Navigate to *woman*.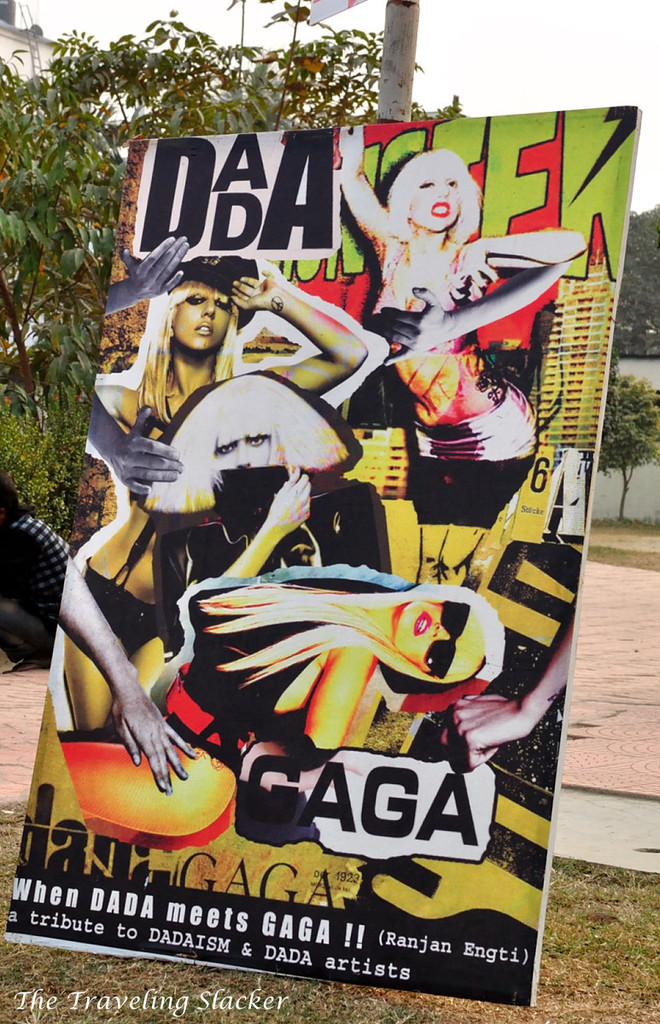
Navigation target: {"left": 65, "top": 564, "right": 507, "bottom": 848}.
